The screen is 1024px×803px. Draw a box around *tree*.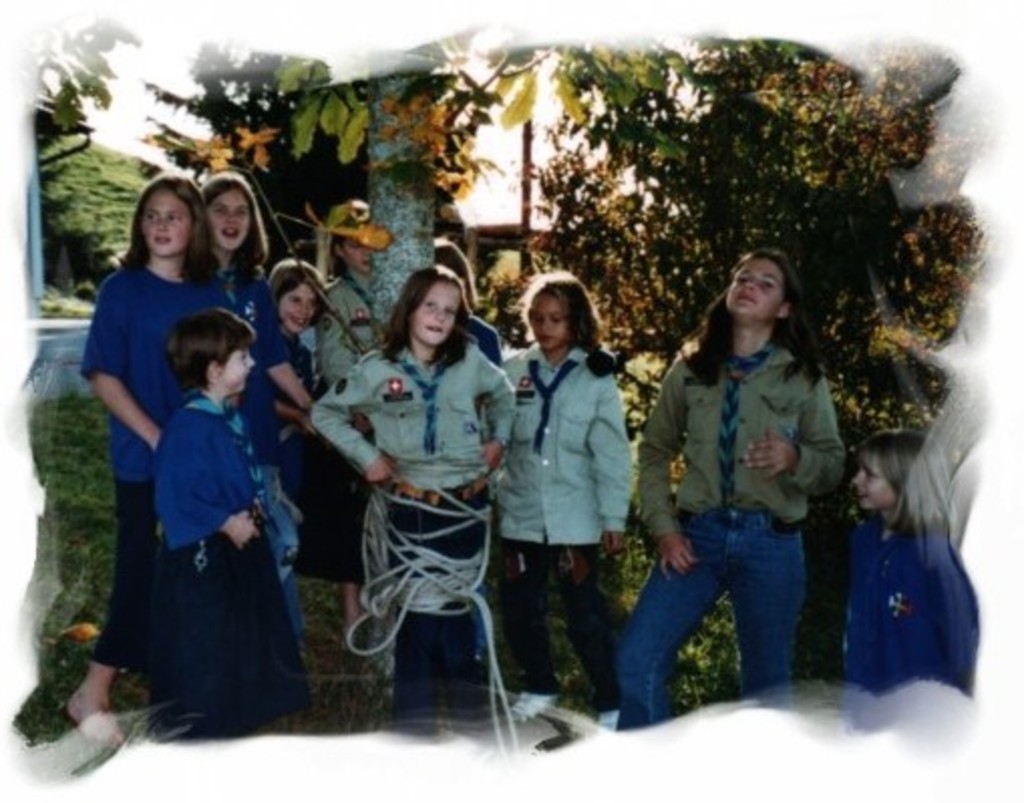
<region>360, 36, 988, 700</region>.
